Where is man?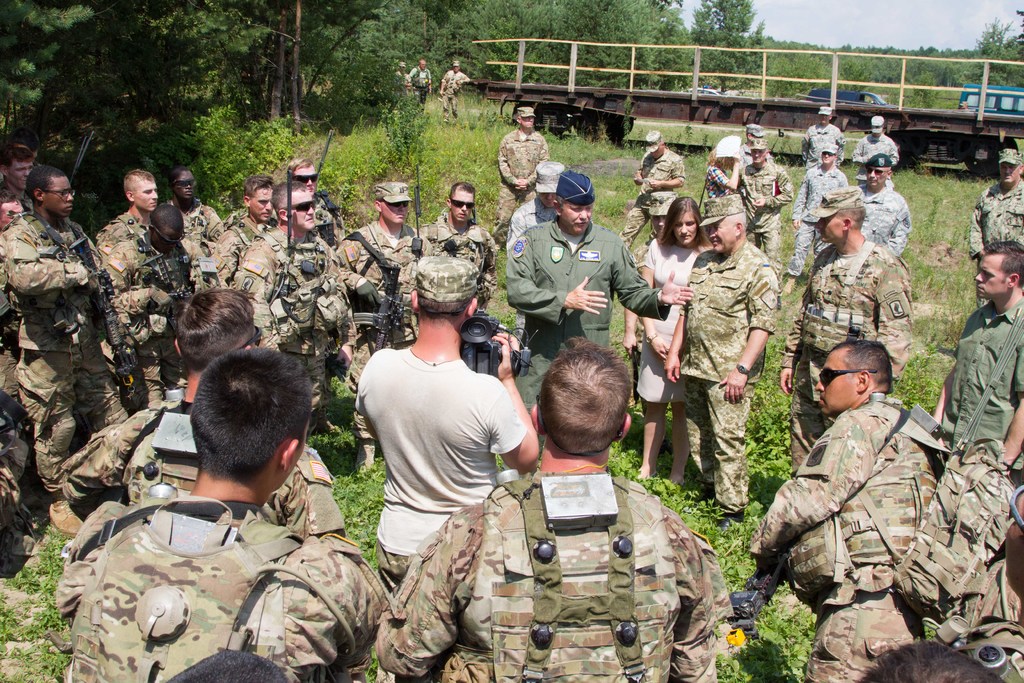
pyautogui.locateOnScreen(781, 141, 849, 292).
